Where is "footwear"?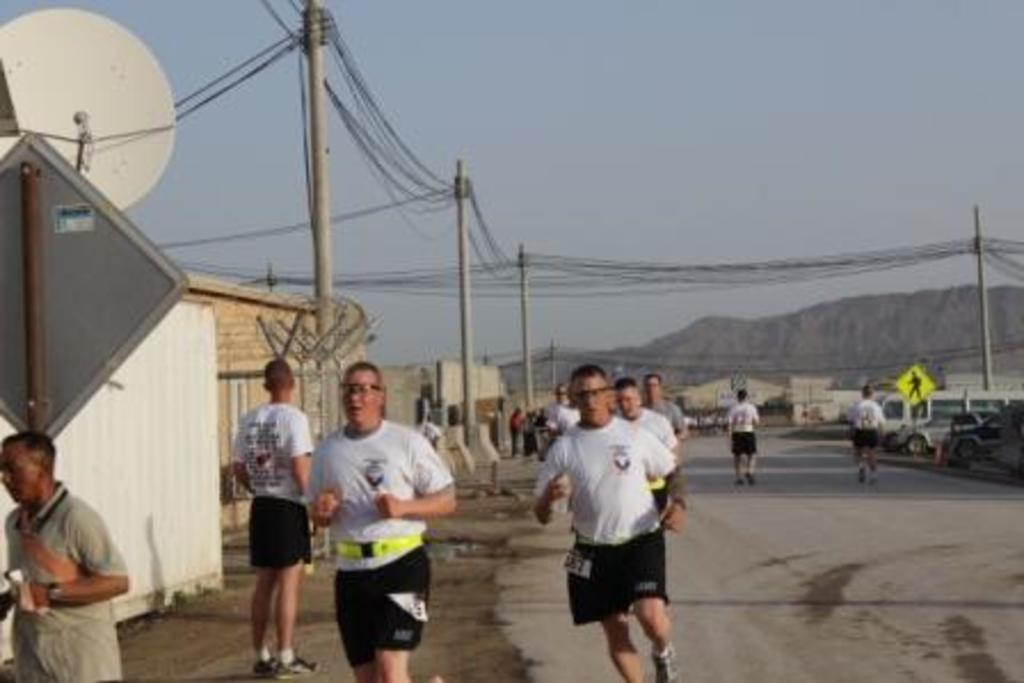
x1=279, y1=656, x2=313, y2=672.
